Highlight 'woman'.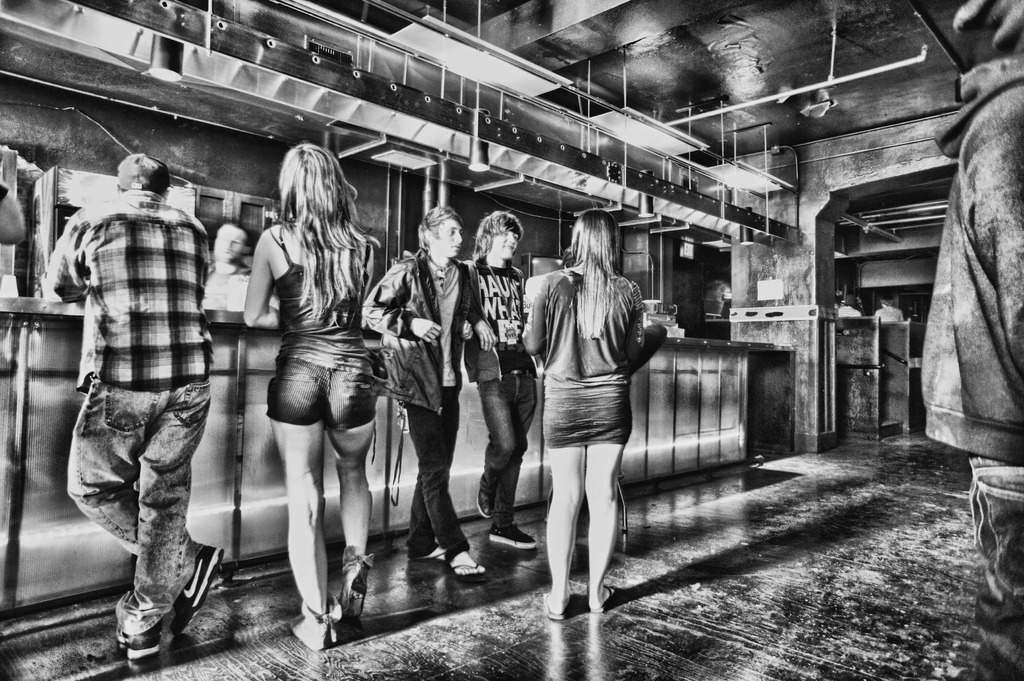
Highlighted region: 874,294,906,319.
